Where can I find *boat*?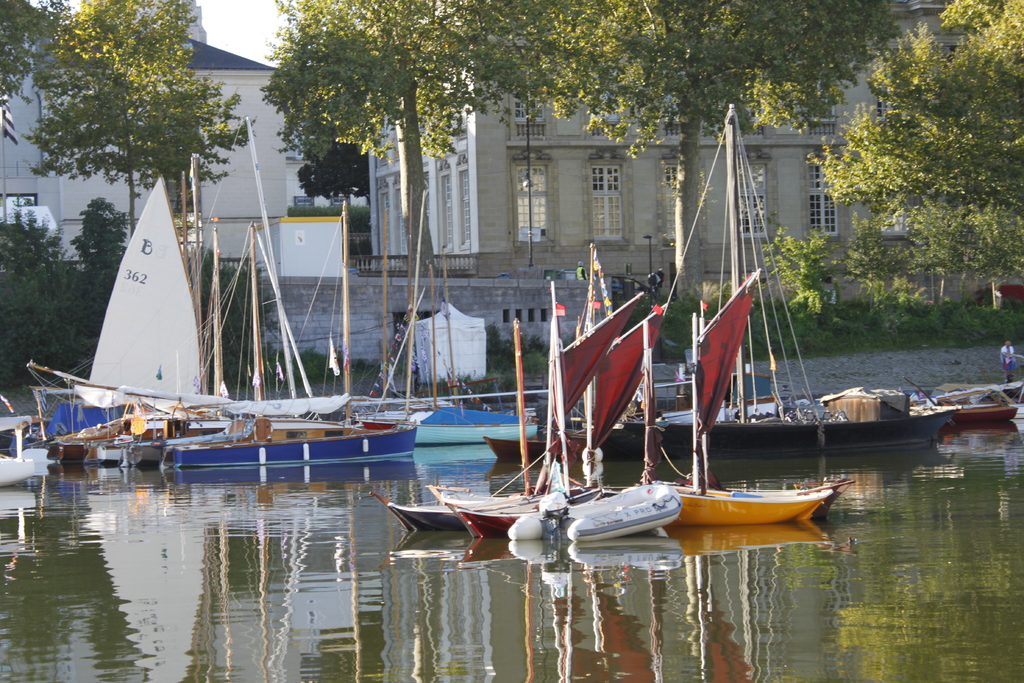
You can find it at <box>531,240,639,508</box>.
